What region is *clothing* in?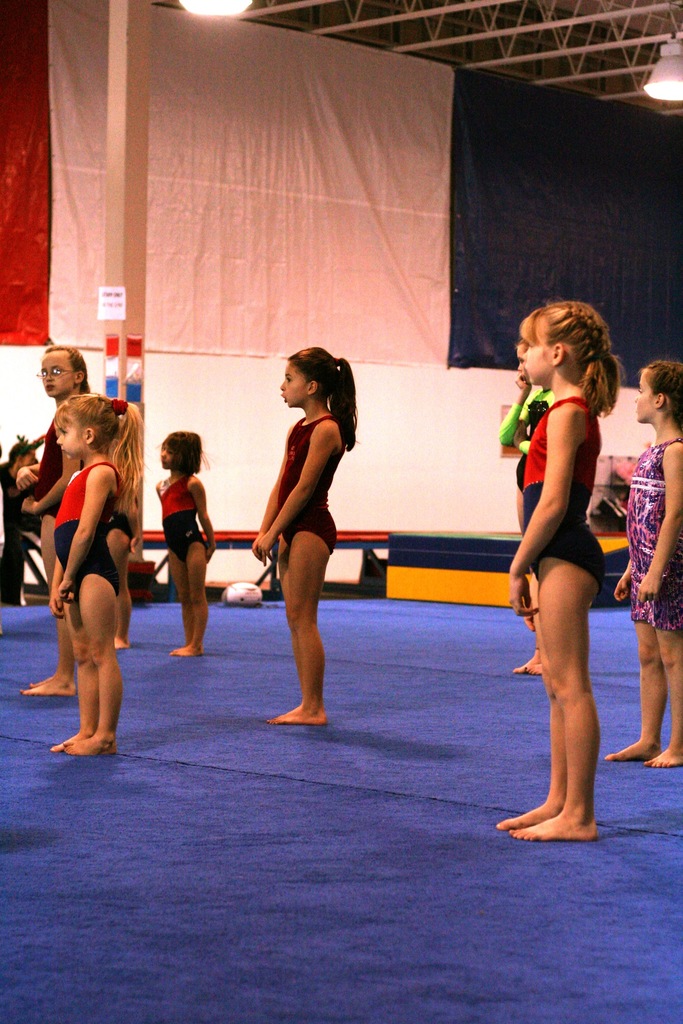
[35, 417, 84, 519].
